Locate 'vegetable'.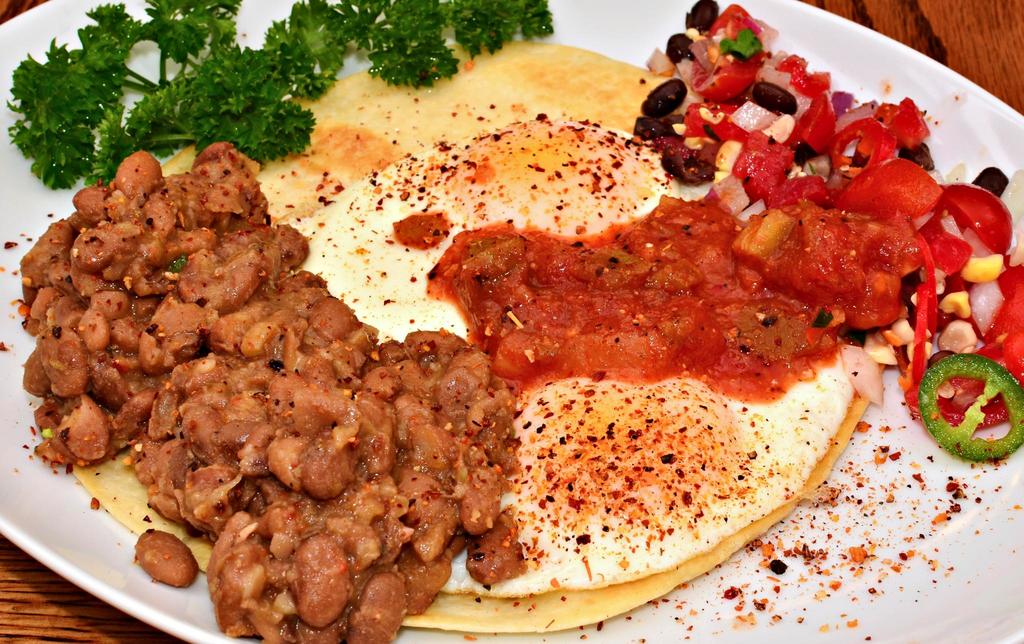
Bounding box: x1=797 y1=81 x2=828 y2=154.
